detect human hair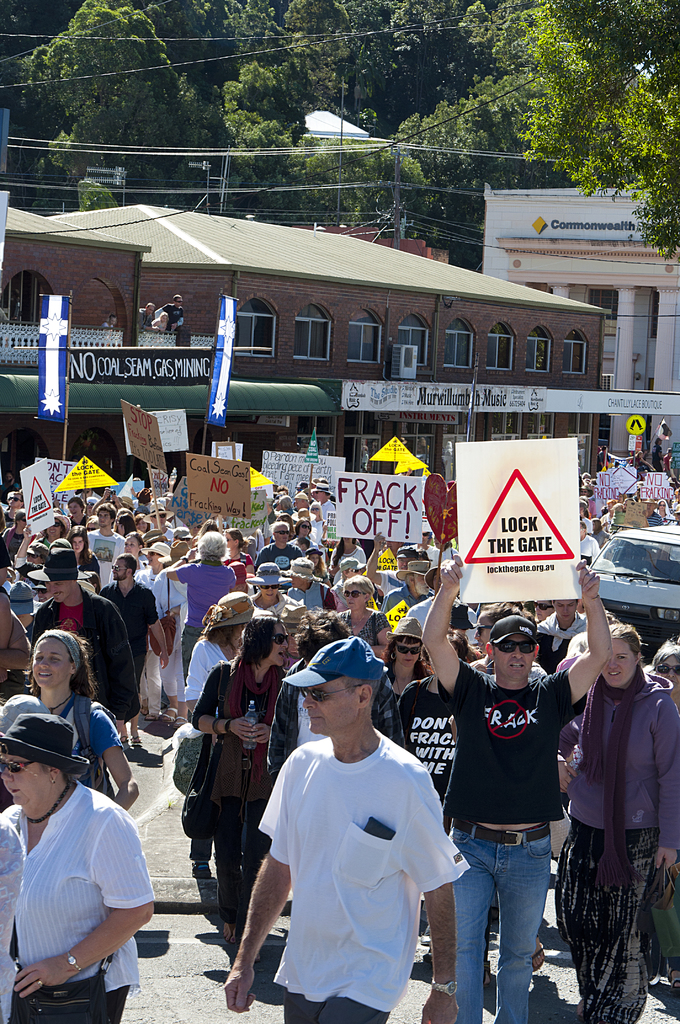
198,531,229,554
